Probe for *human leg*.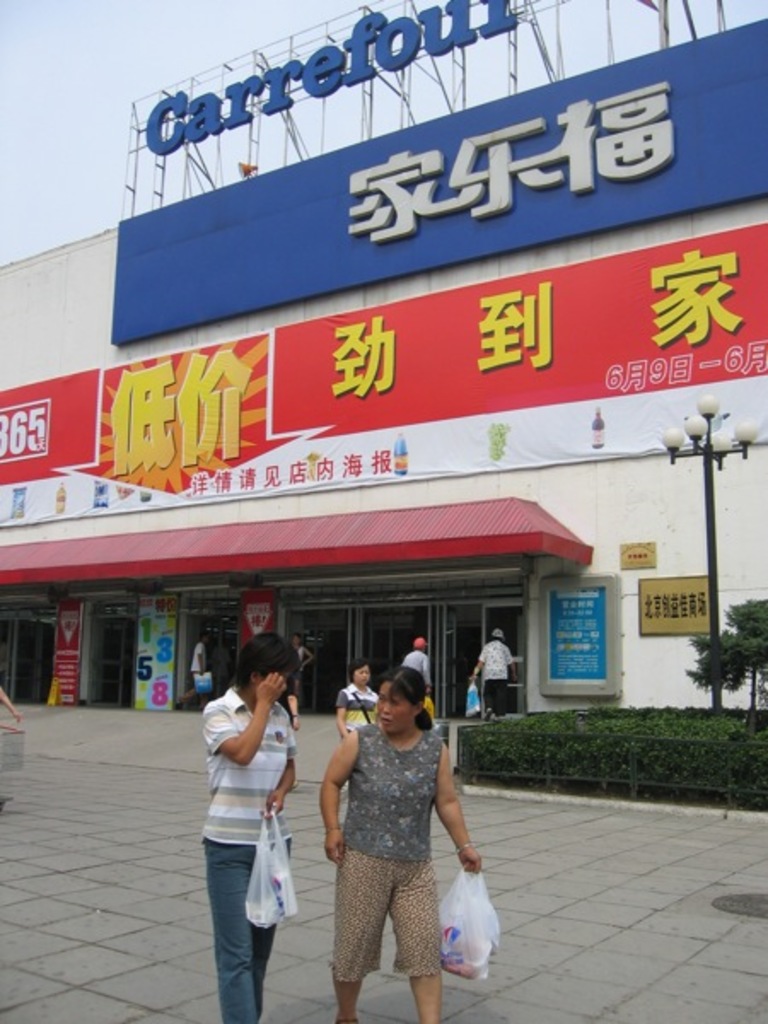
Probe result: Rect(389, 882, 439, 1022).
